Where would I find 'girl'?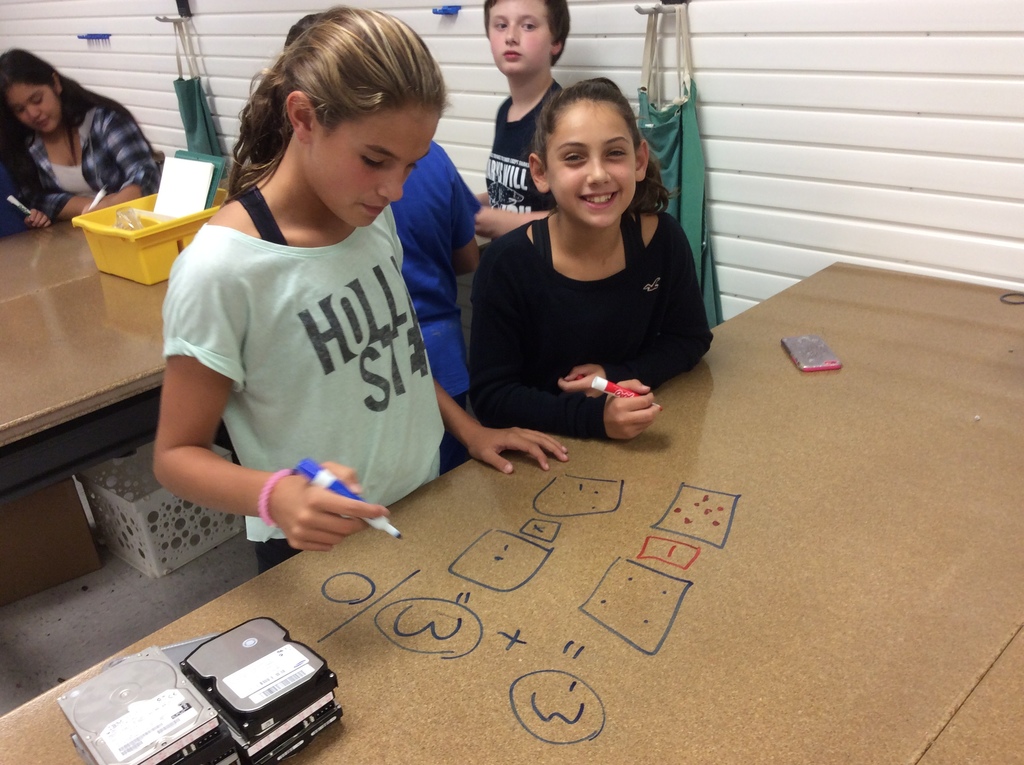
At bbox=(154, 4, 571, 574).
